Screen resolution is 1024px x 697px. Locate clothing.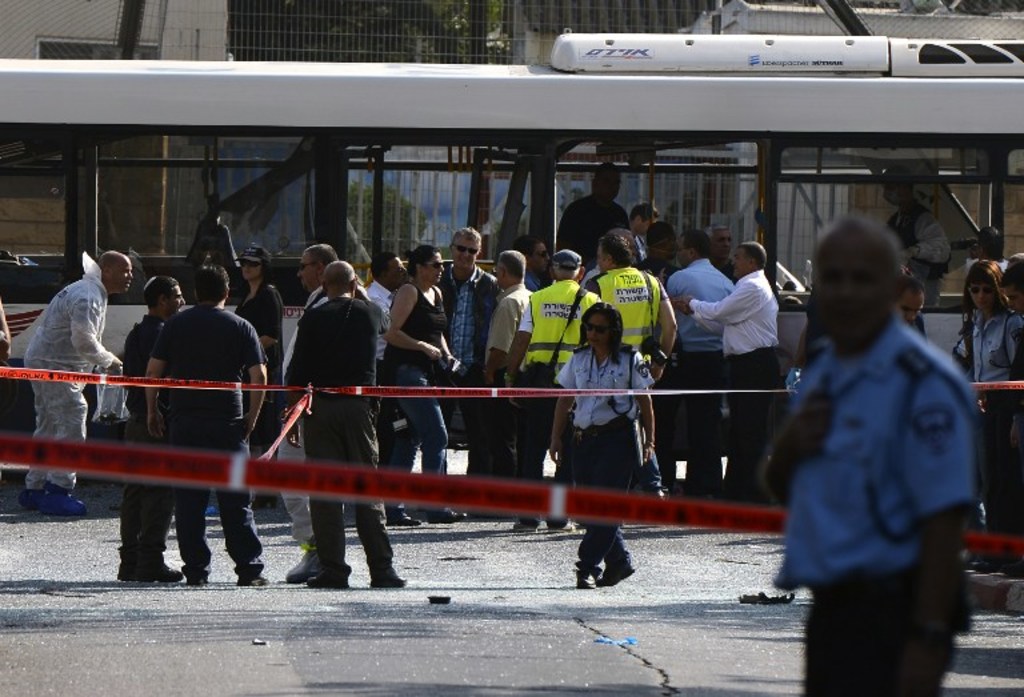
<region>175, 414, 252, 565</region>.
